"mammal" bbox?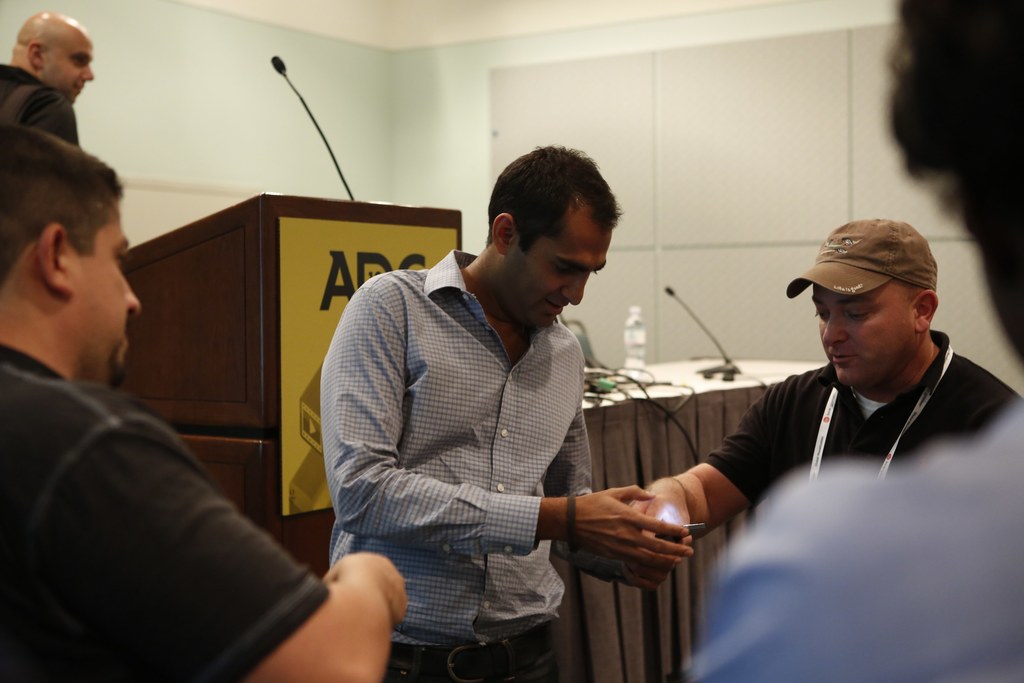
{"left": 689, "top": 0, "right": 1023, "bottom": 682}
